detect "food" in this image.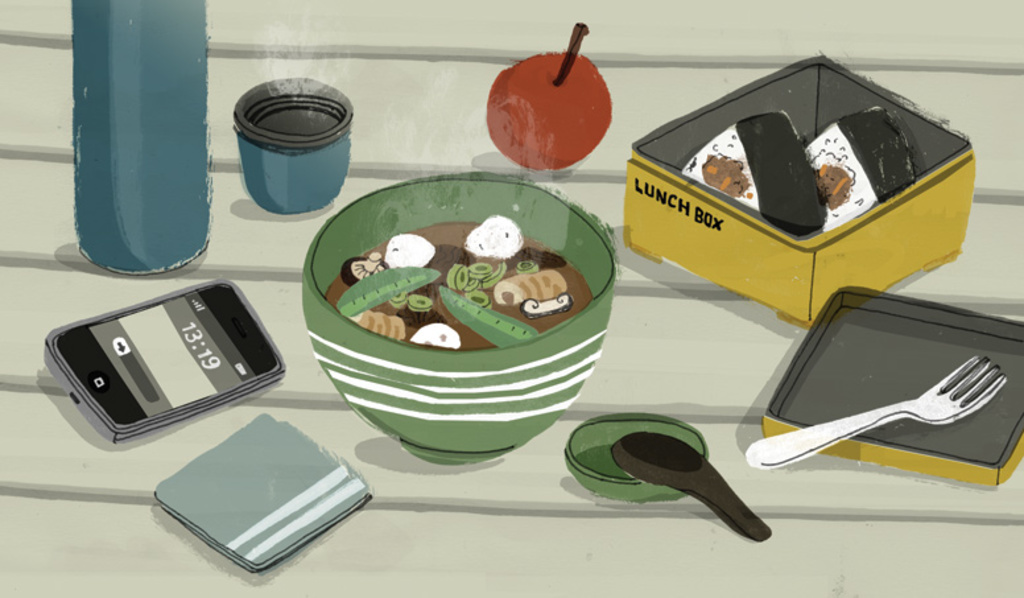
Detection: bbox(802, 103, 918, 227).
